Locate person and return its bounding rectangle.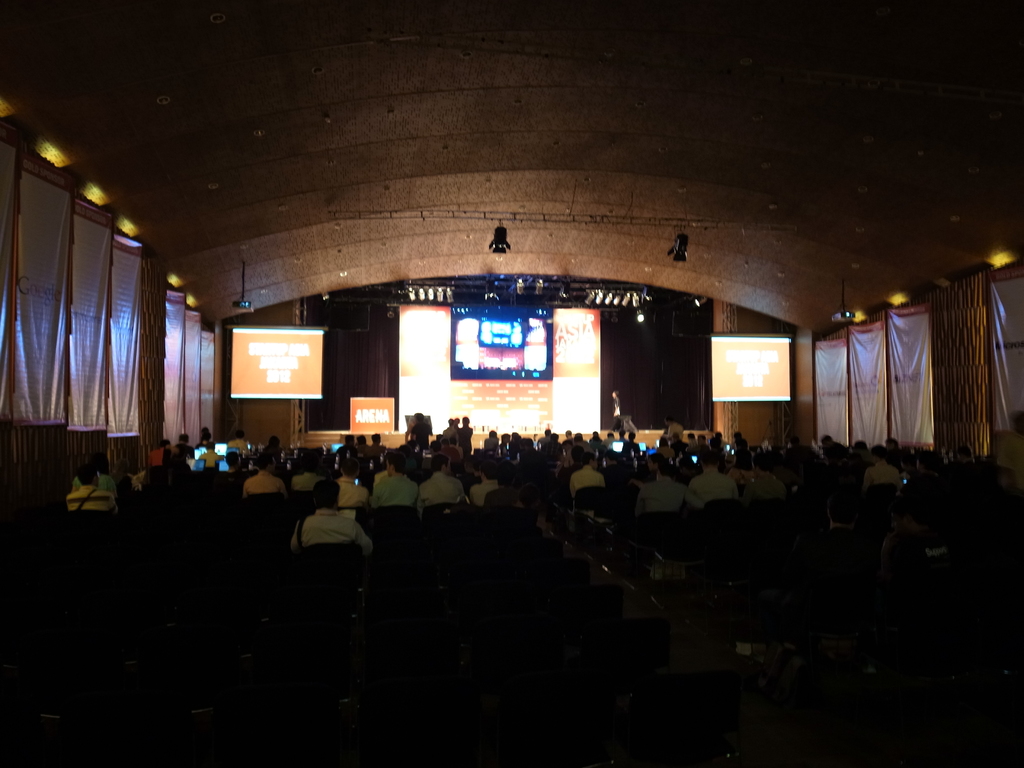
detection(615, 428, 629, 446).
